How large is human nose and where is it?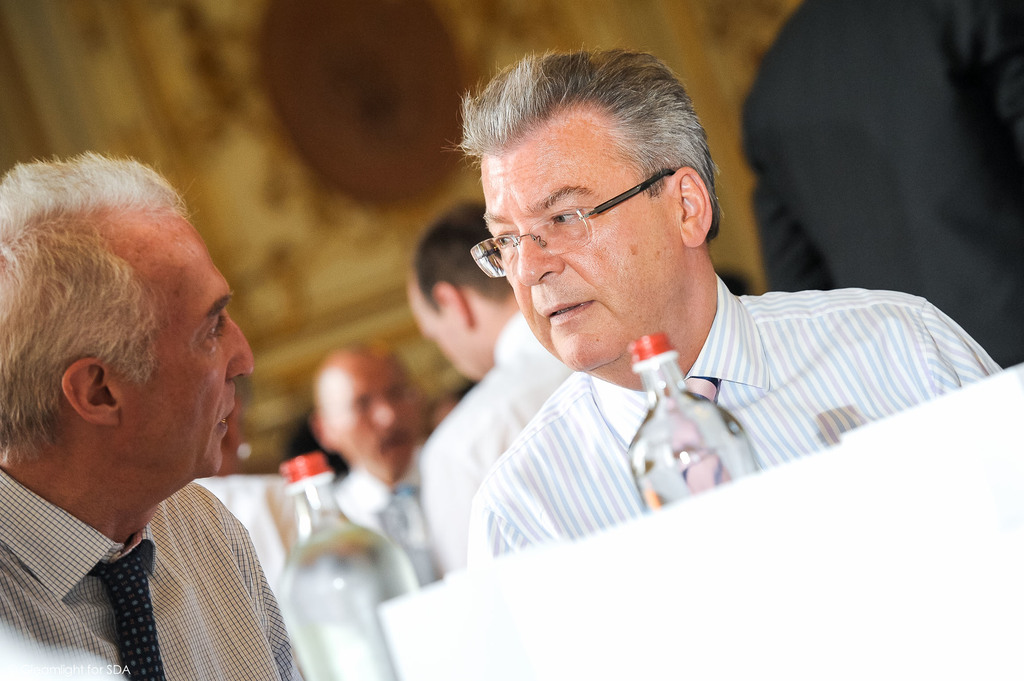
Bounding box: Rect(511, 228, 564, 290).
